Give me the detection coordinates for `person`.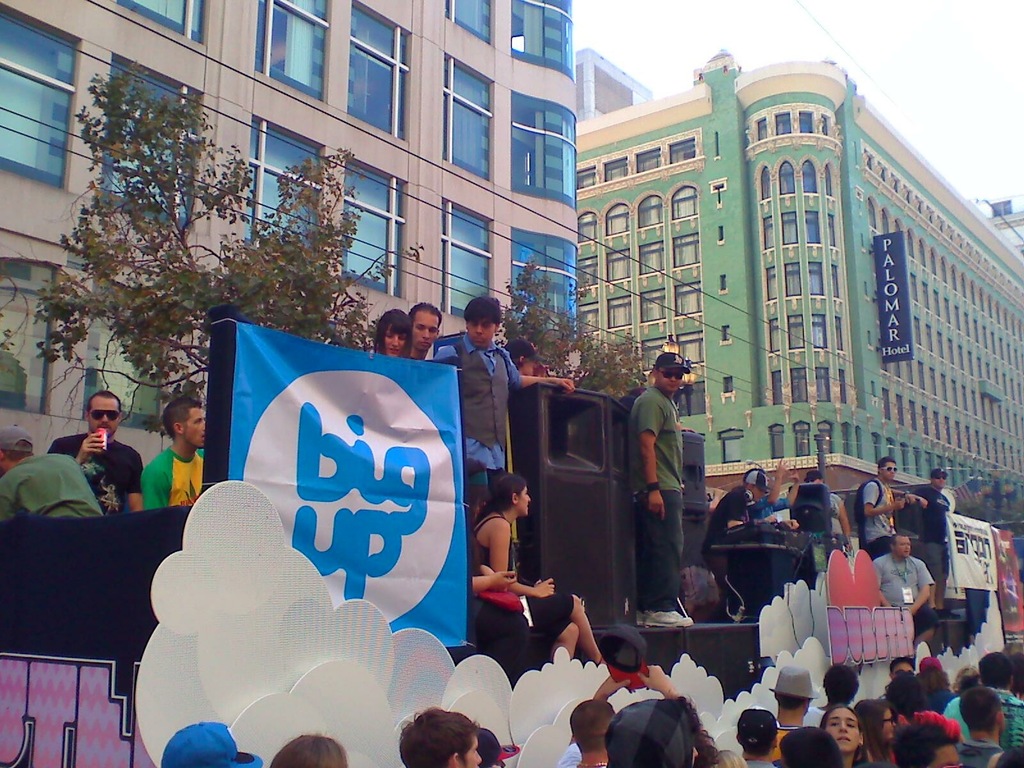
[x1=625, y1=353, x2=695, y2=626].
